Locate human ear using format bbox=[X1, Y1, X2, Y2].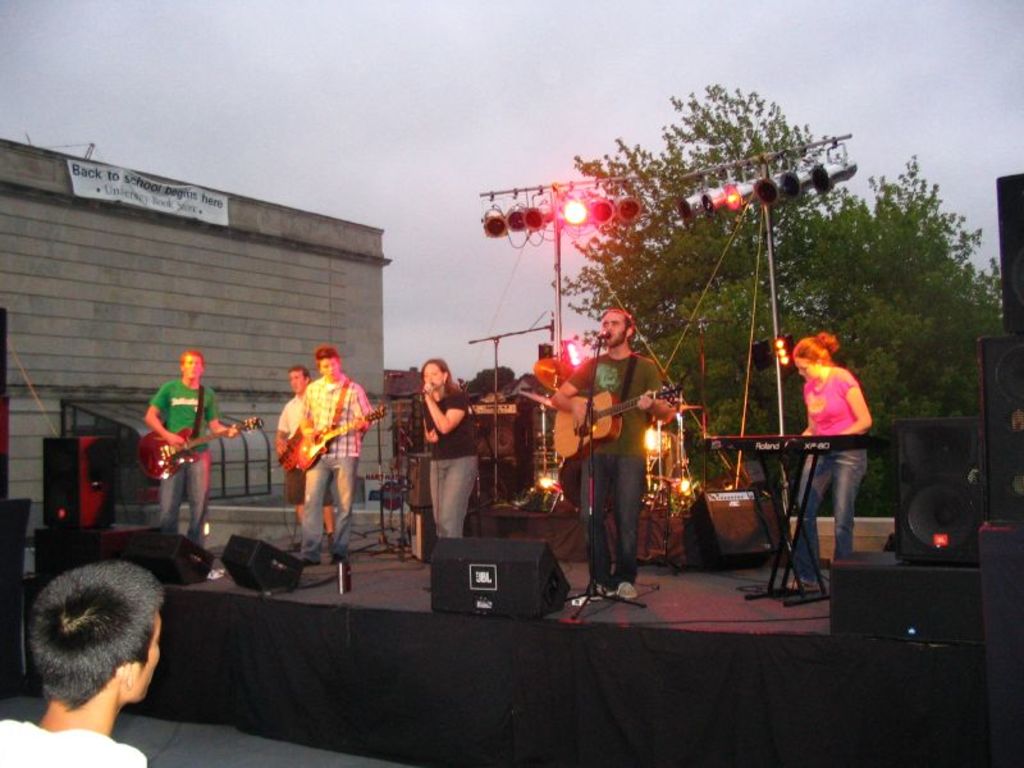
bbox=[442, 370, 451, 383].
